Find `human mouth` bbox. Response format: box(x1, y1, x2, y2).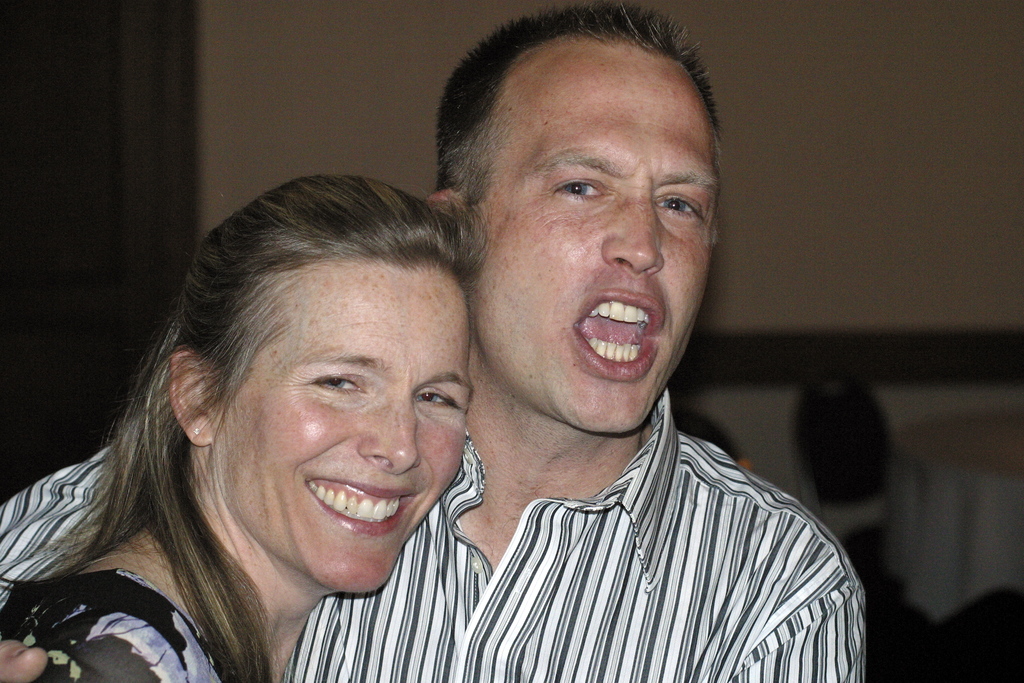
box(305, 484, 415, 538).
